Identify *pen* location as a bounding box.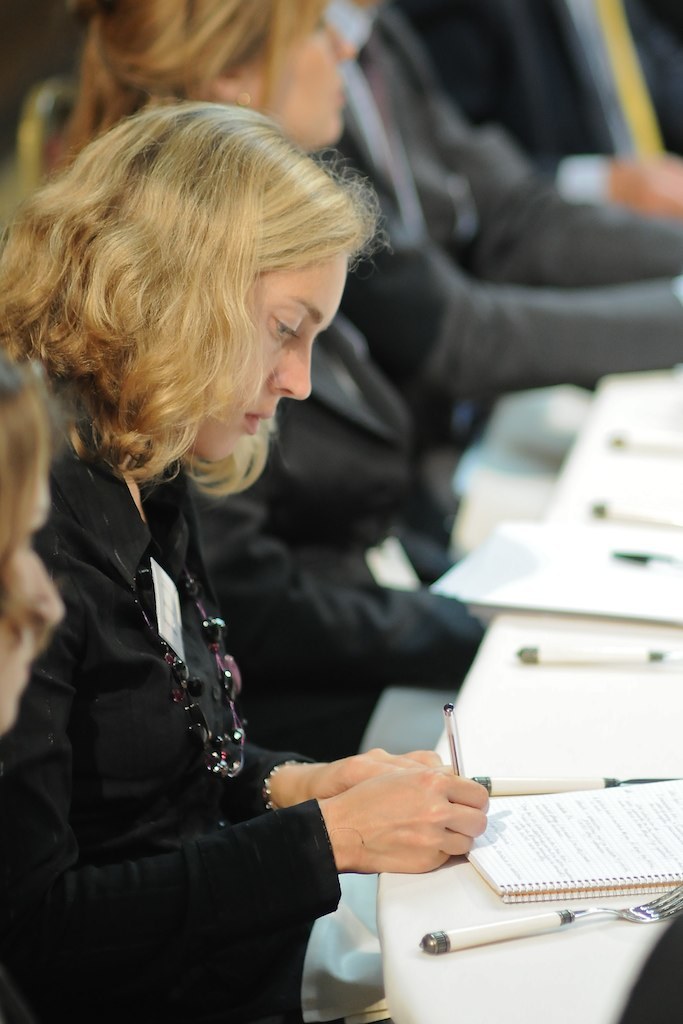
<box>439,703,459,787</box>.
